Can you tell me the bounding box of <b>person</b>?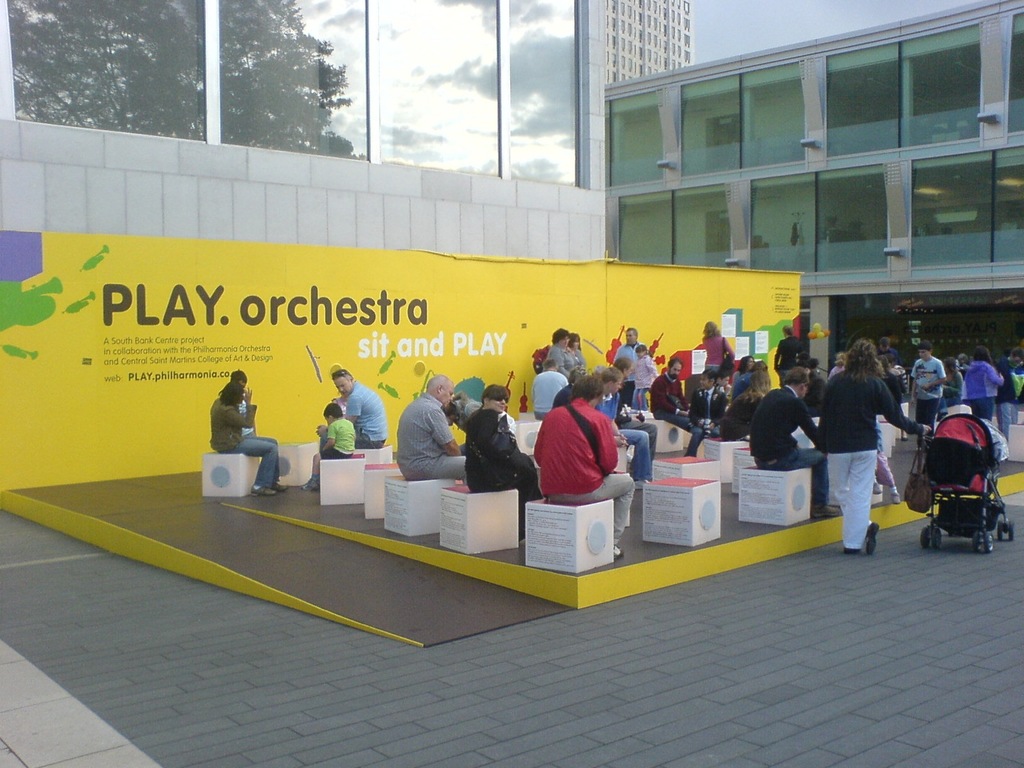
region(826, 340, 915, 547).
